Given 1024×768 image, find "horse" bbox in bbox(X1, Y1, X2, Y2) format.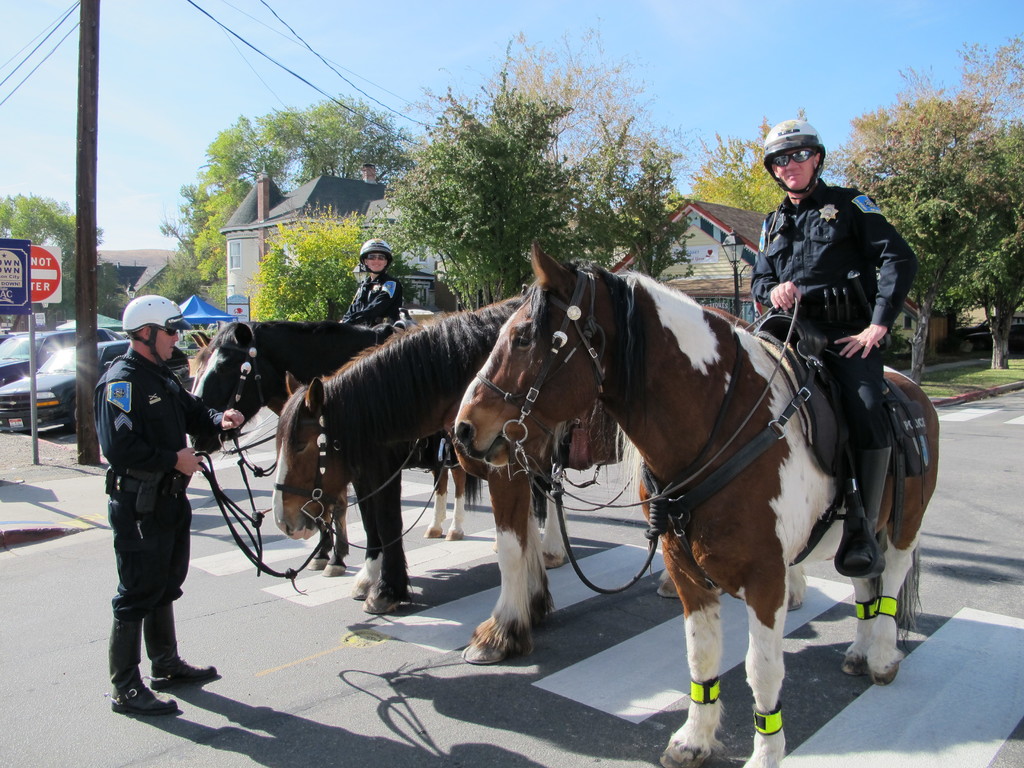
bbox(271, 282, 759, 666).
